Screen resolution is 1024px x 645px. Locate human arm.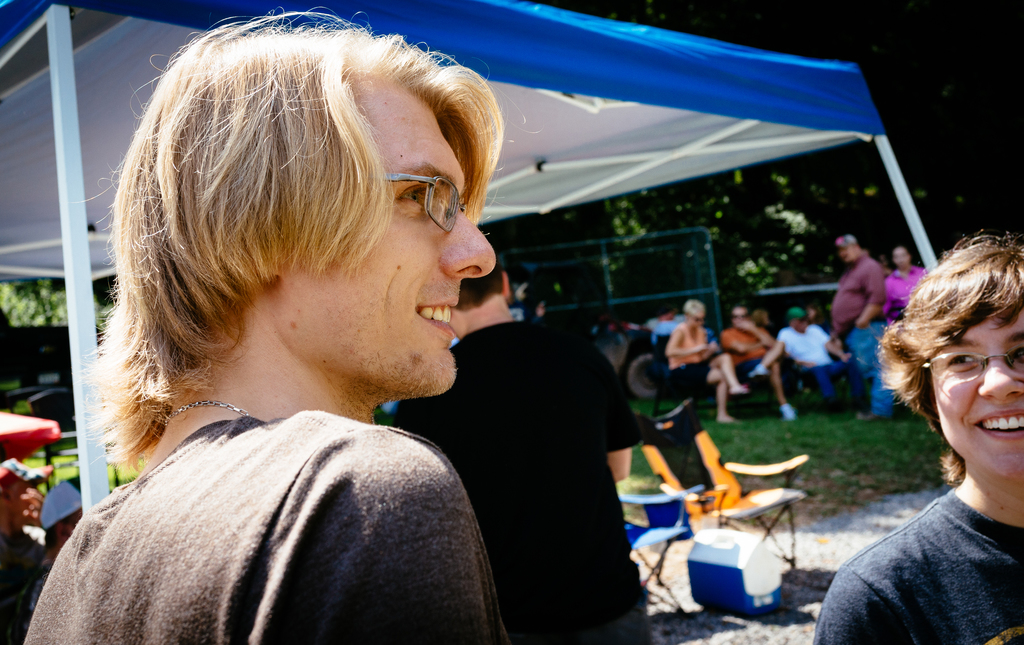
{"x1": 813, "y1": 562, "x2": 908, "y2": 644}.
